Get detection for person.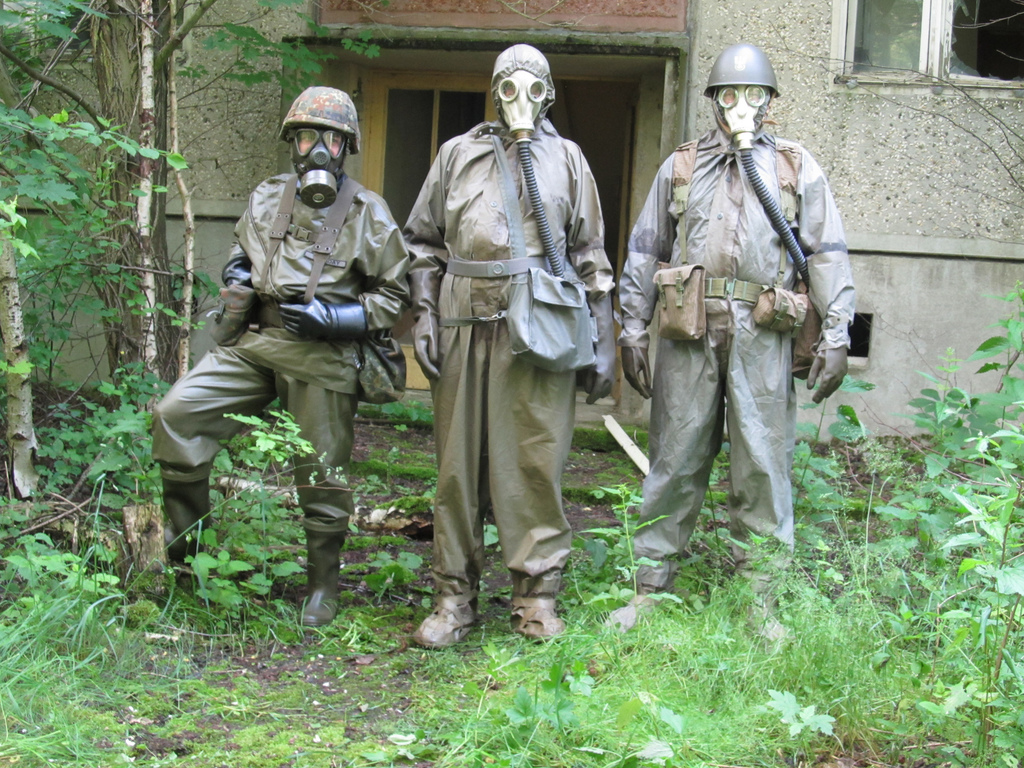
Detection: (589, 37, 861, 657).
